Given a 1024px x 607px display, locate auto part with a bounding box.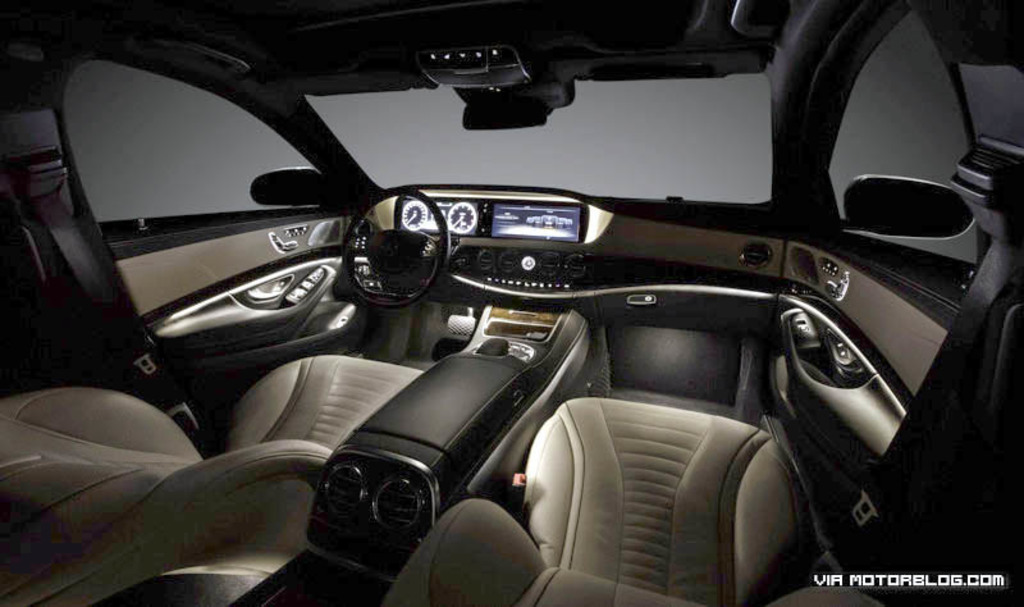
Located: 96,42,918,565.
